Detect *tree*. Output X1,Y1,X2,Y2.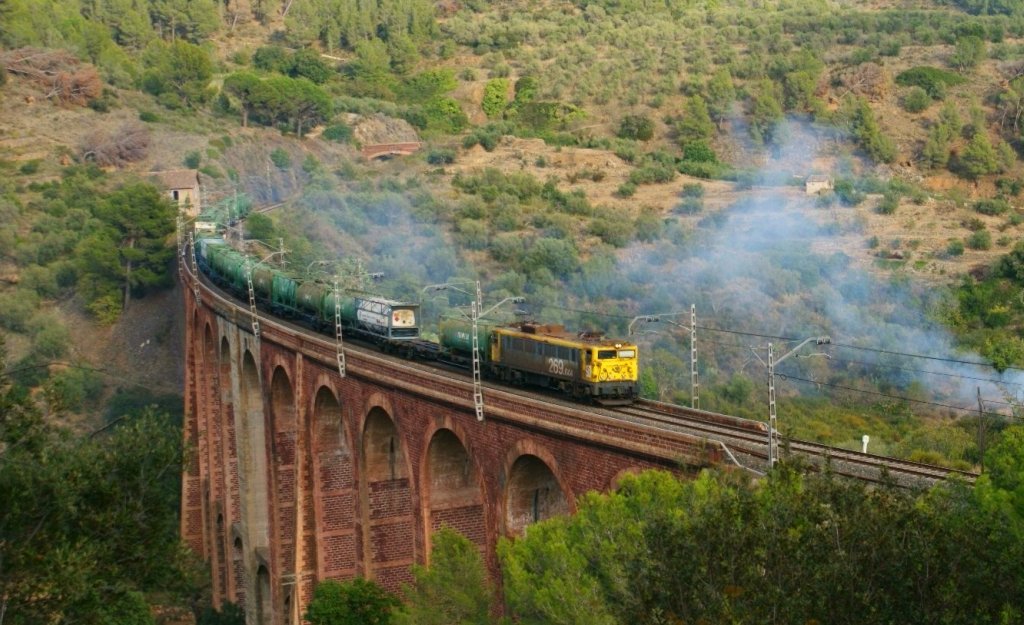
0,369,210,624.
